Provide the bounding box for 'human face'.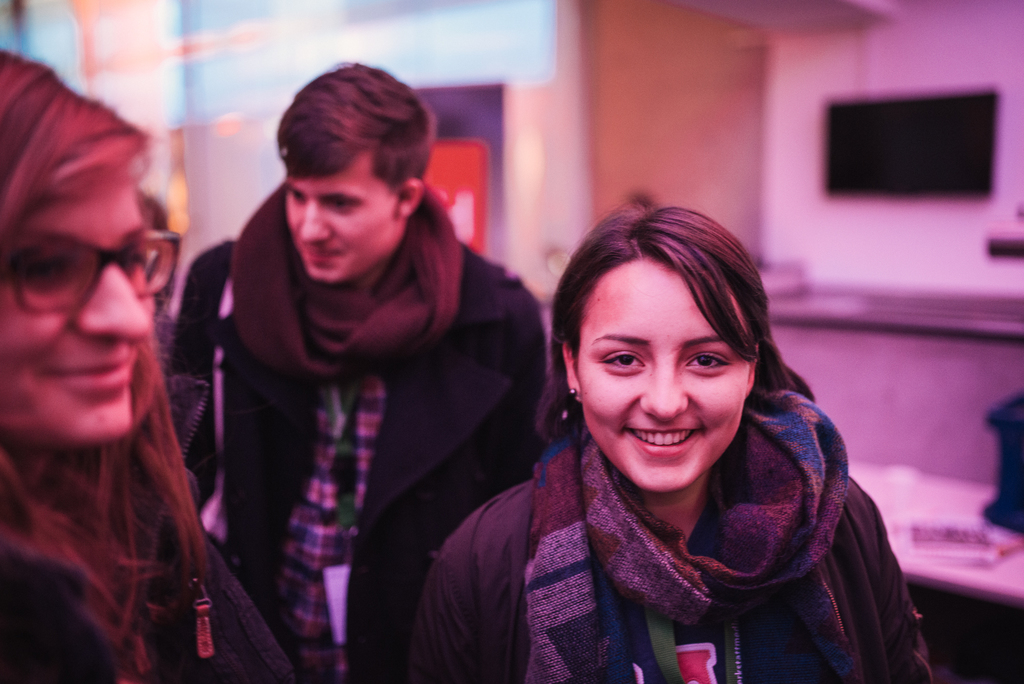
[x1=285, y1=150, x2=397, y2=281].
